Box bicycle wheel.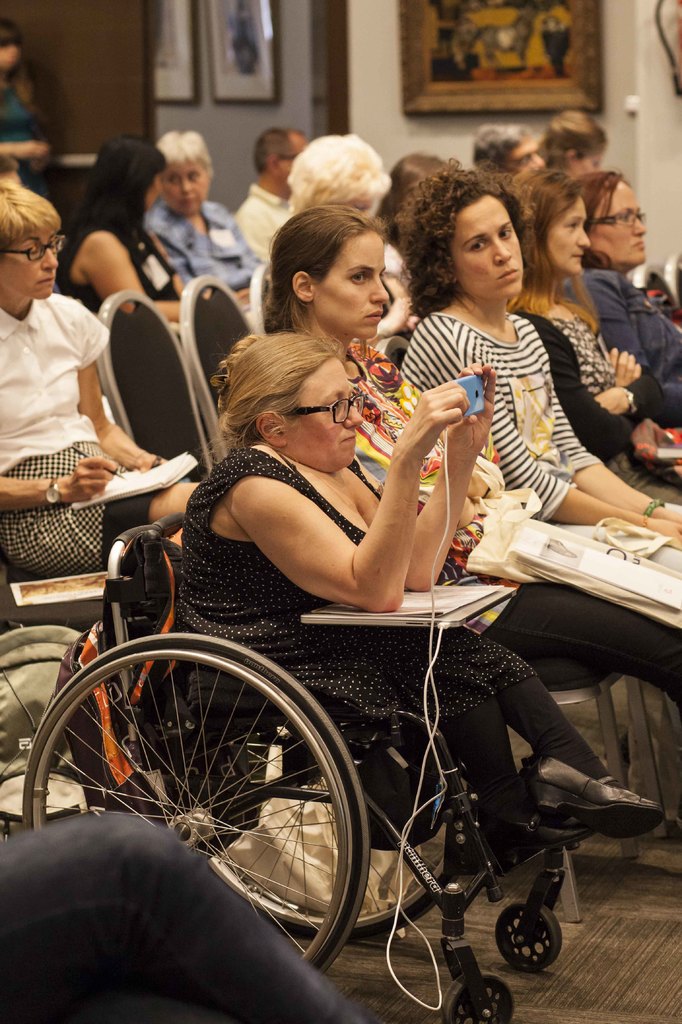
box(46, 632, 383, 967).
